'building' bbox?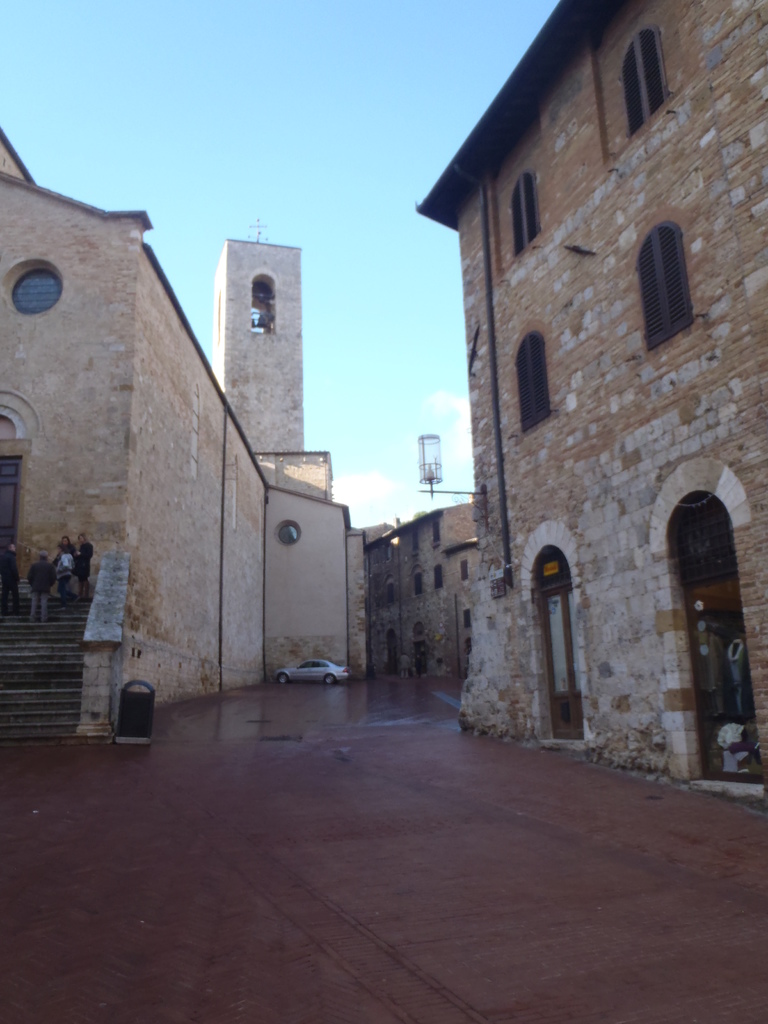
[448,542,478,662]
